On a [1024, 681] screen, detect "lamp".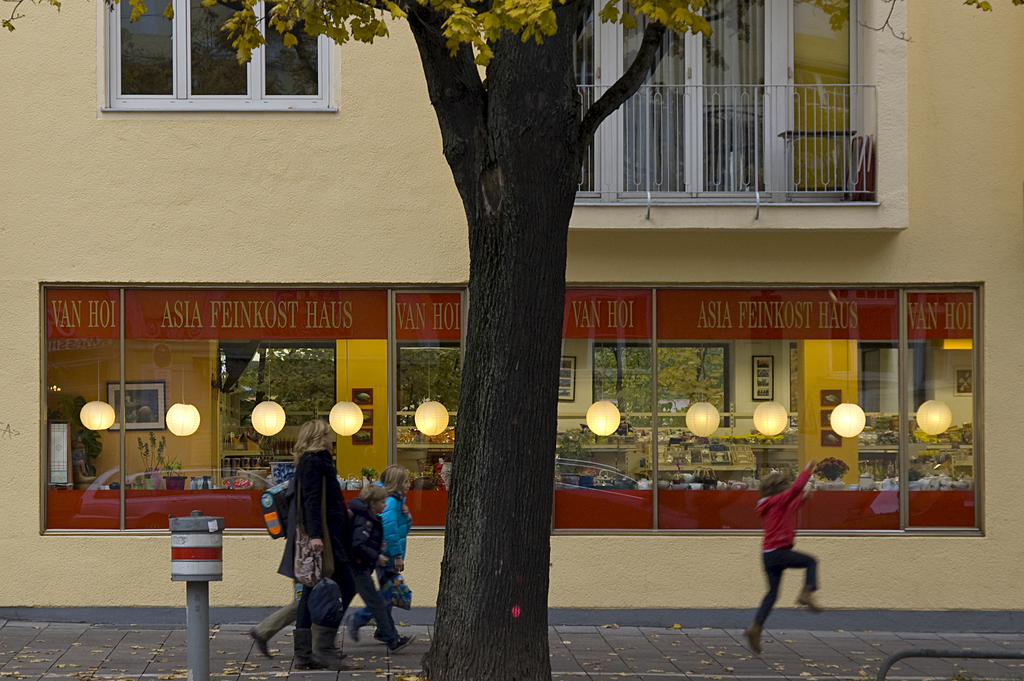
[left=686, top=341, right=720, bottom=438].
